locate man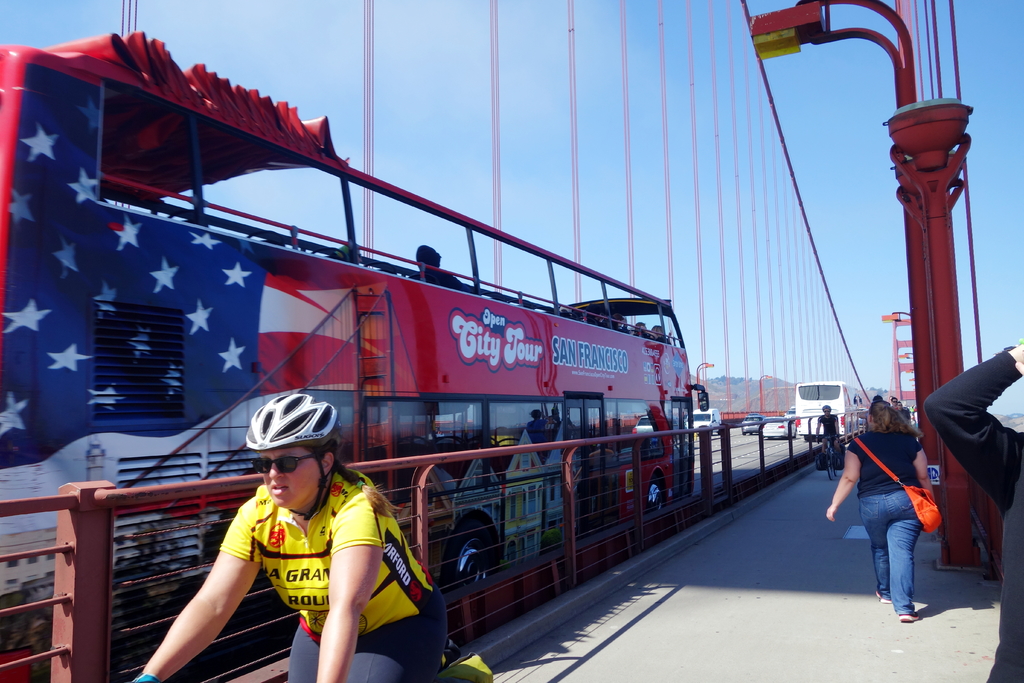
box=[814, 404, 843, 464]
